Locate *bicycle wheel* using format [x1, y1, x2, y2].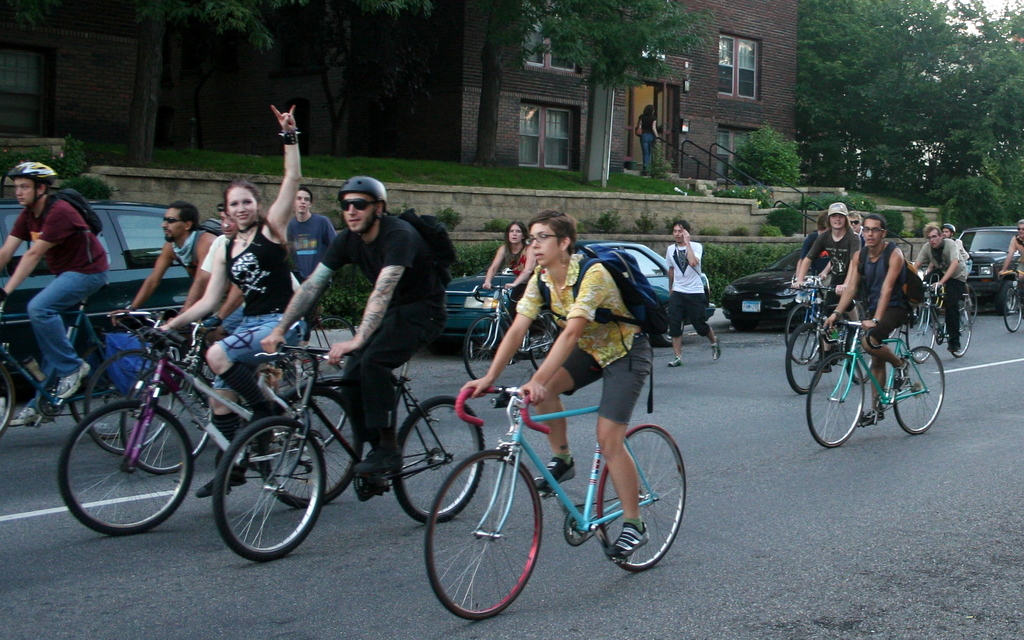
[119, 359, 211, 470].
